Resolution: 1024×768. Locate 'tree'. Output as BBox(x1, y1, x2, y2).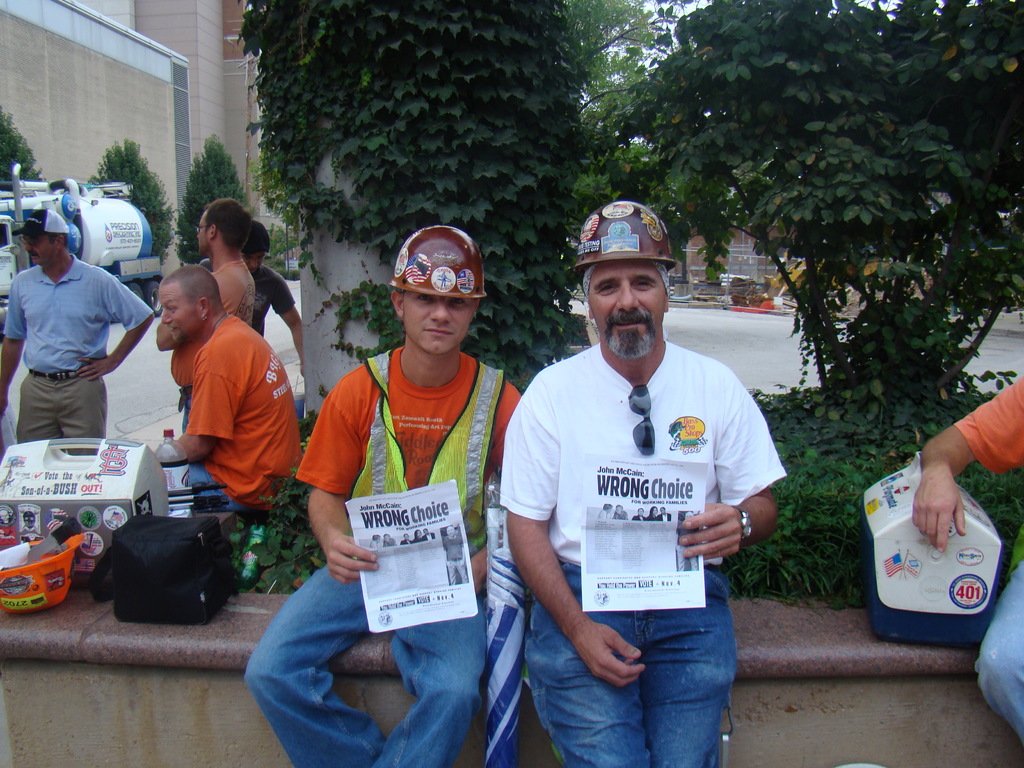
BBox(173, 134, 253, 265).
